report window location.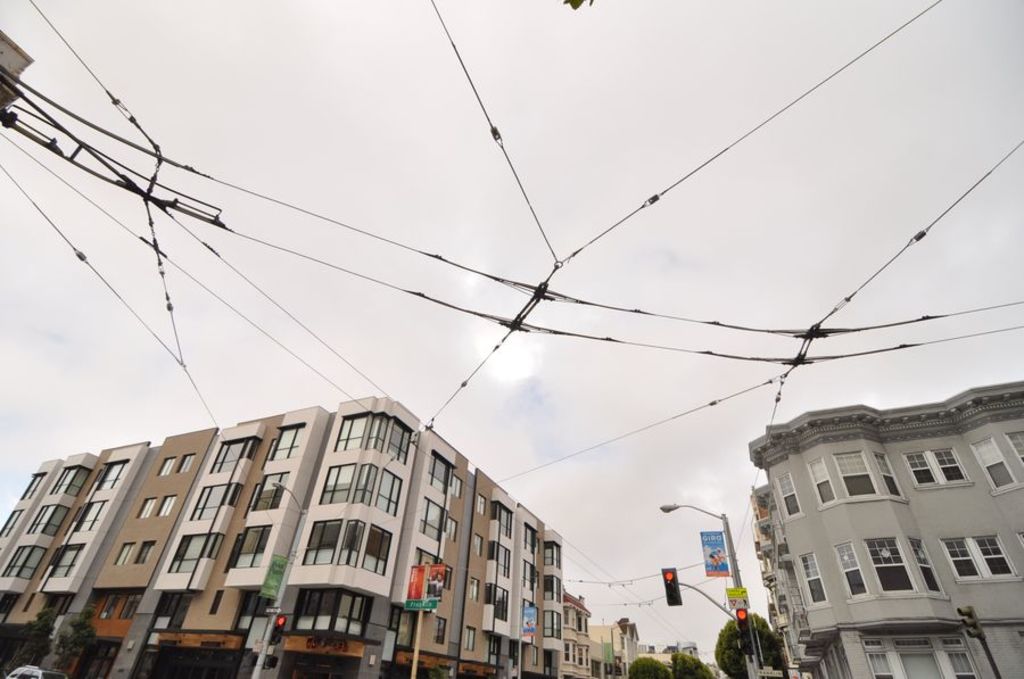
Report: detection(562, 643, 580, 663).
